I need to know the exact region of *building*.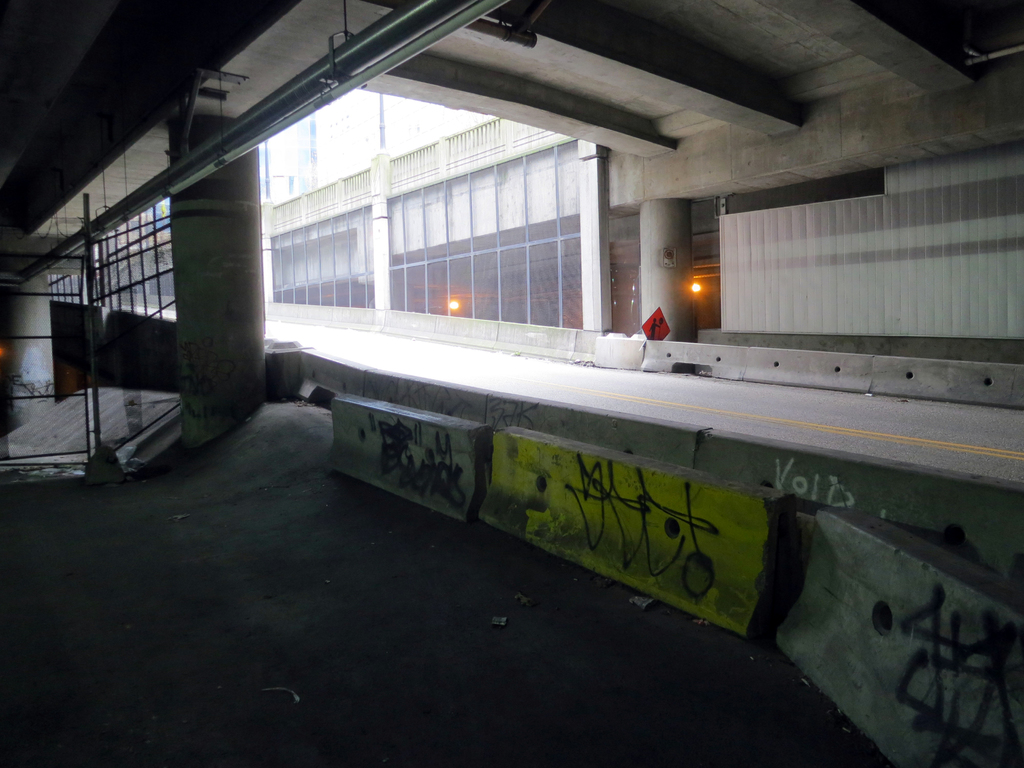
Region: [0,0,1023,767].
